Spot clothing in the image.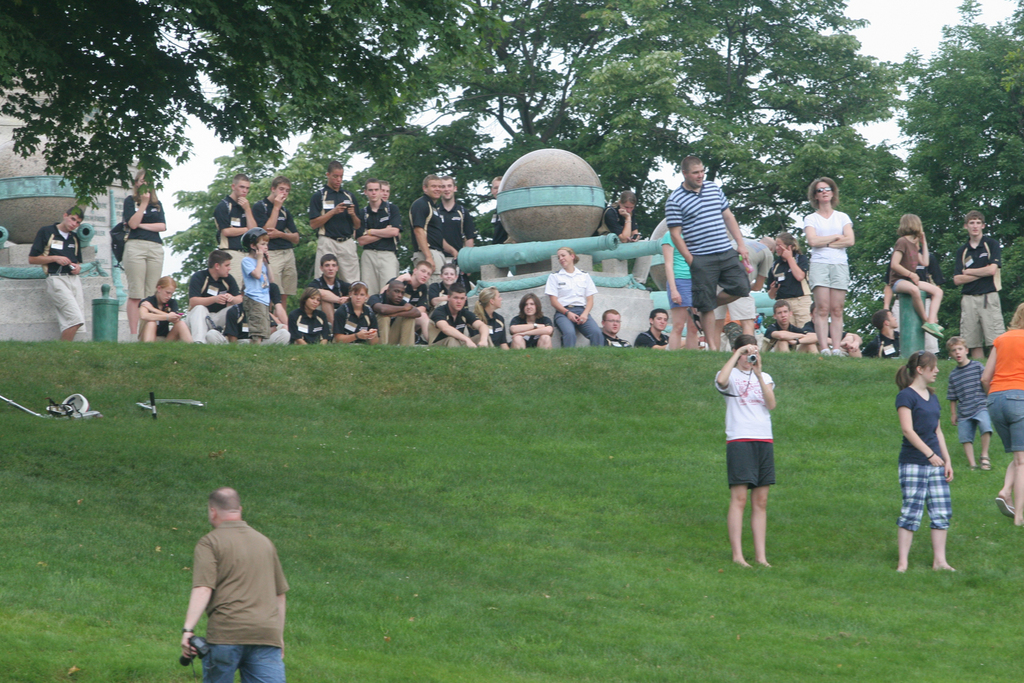
clothing found at <region>122, 192, 166, 304</region>.
